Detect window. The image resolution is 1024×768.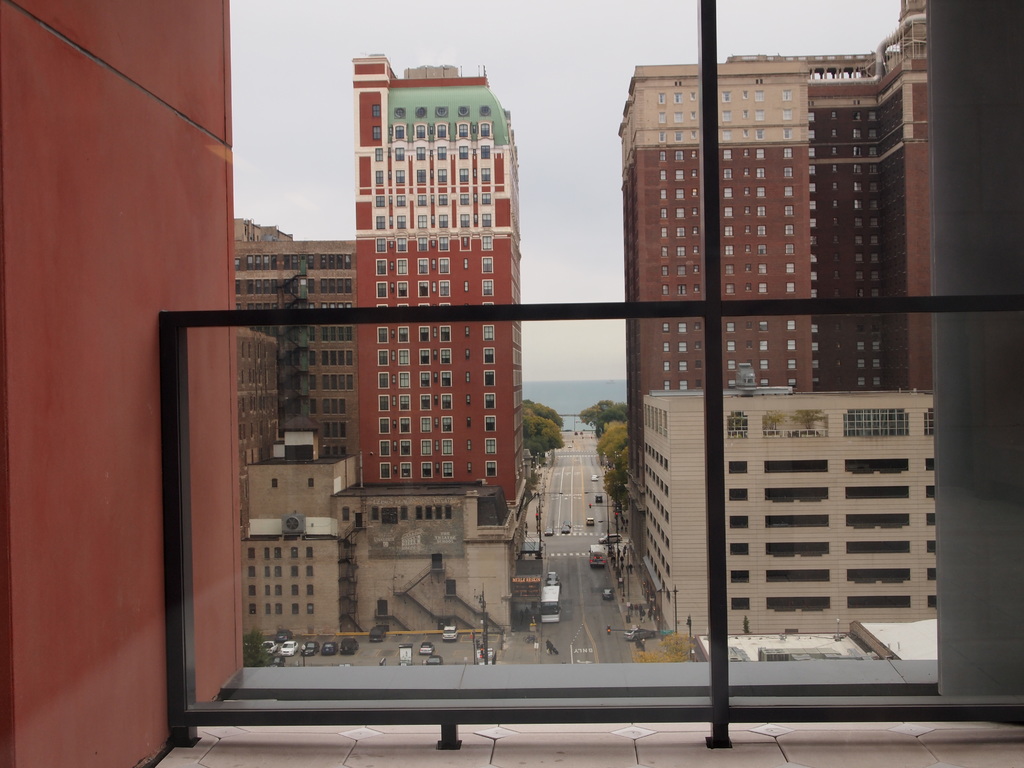
Rect(673, 131, 682, 143).
